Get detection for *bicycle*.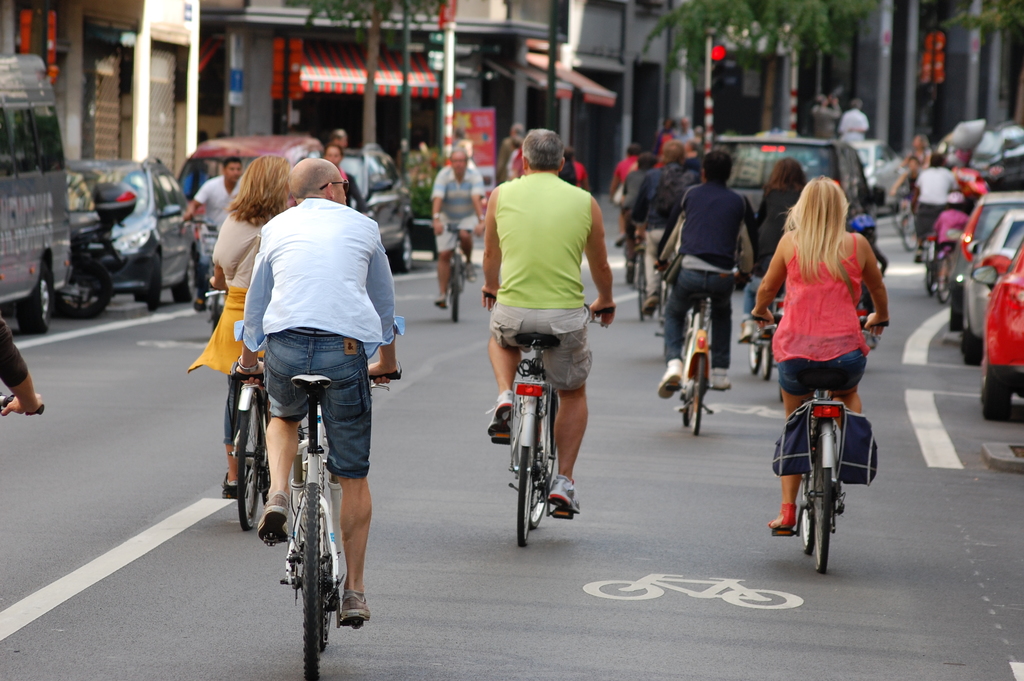
Detection: 931:244:955:304.
